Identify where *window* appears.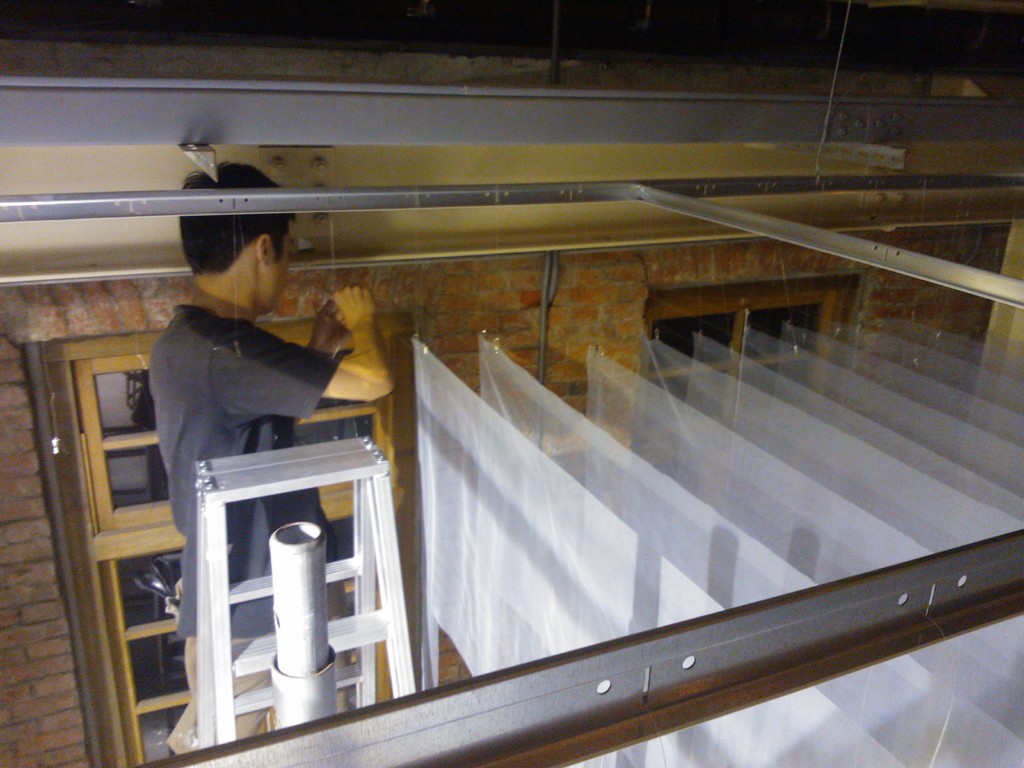
Appears at (x1=15, y1=308, x2=426, y2=767).
